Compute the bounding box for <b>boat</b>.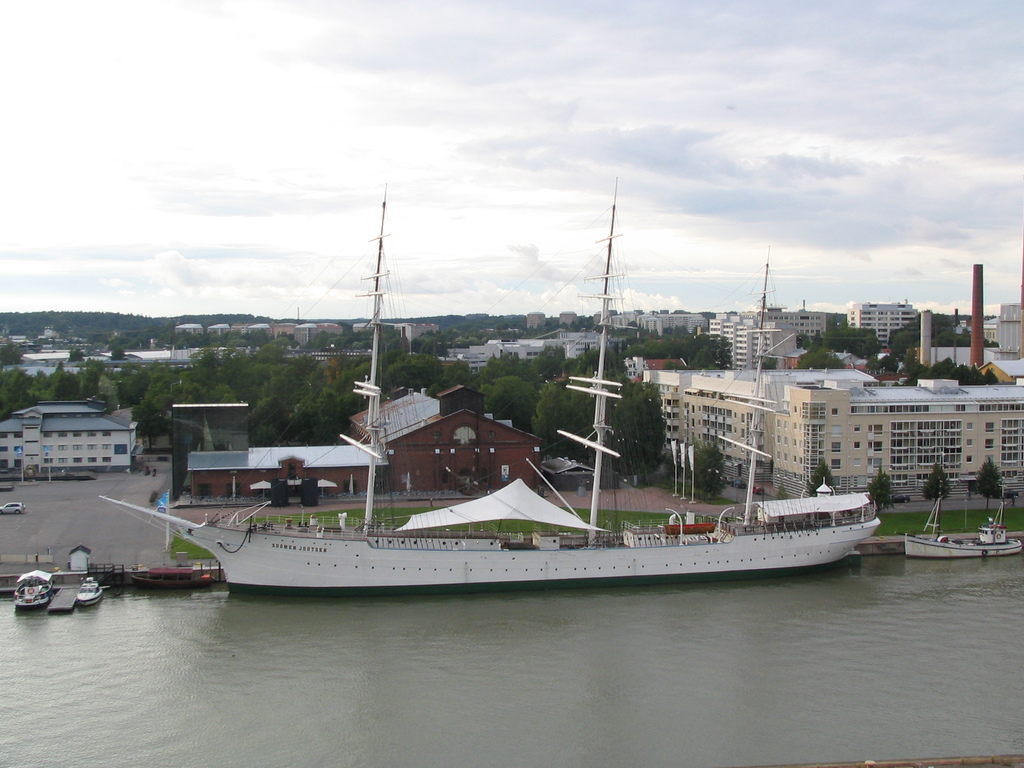
left=125, top=558, right=215, bottom=592.
